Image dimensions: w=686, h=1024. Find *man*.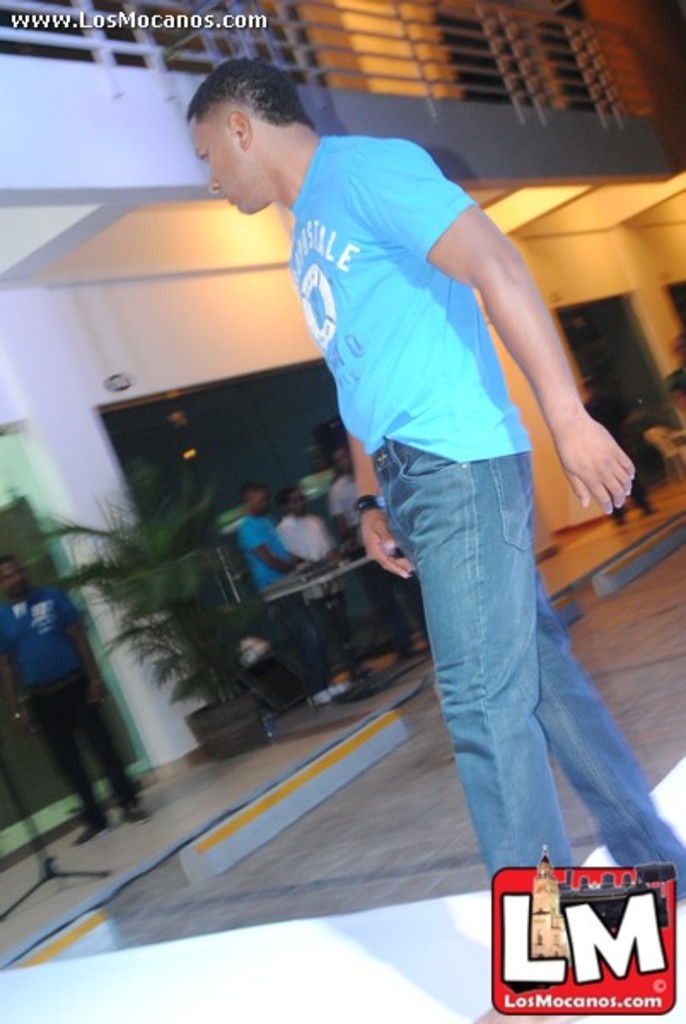
[0,558,159,852].
